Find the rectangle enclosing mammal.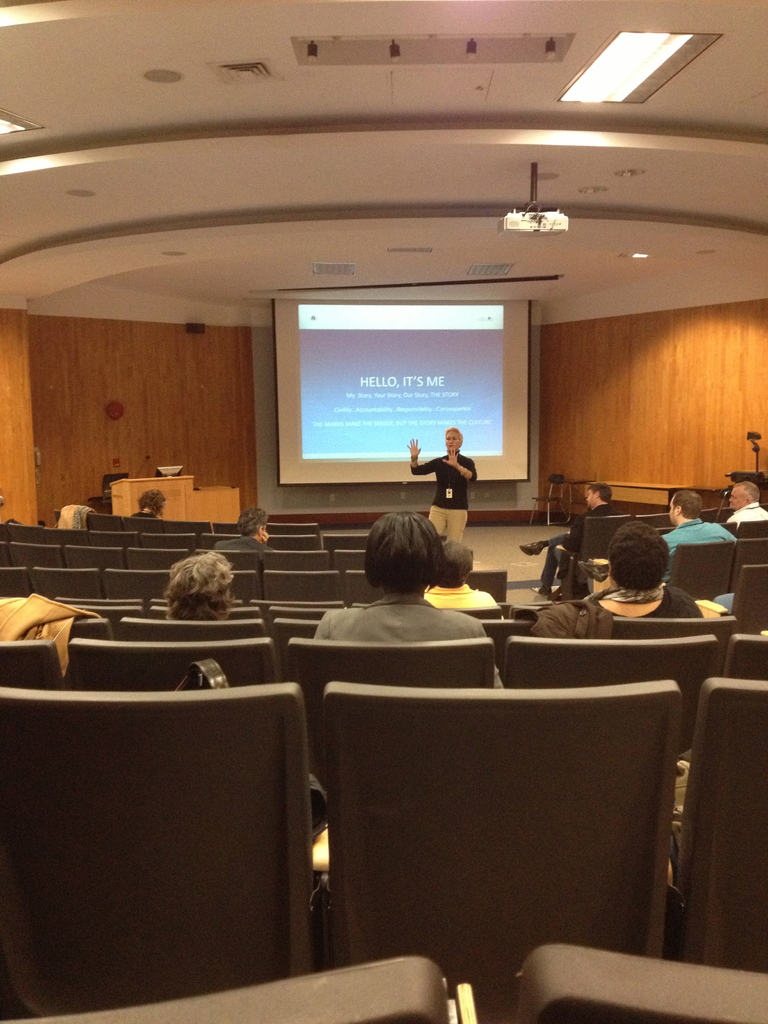
308,508,506,691.
